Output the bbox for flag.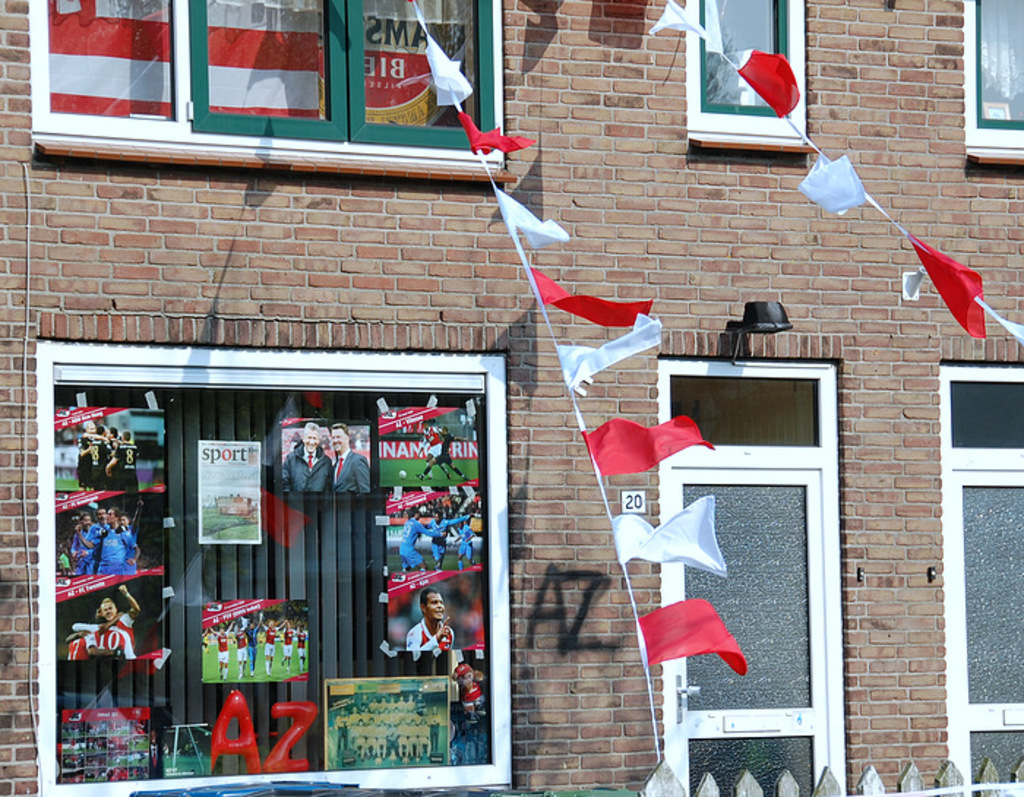
<region>427, 38, 478, 102</region>.
